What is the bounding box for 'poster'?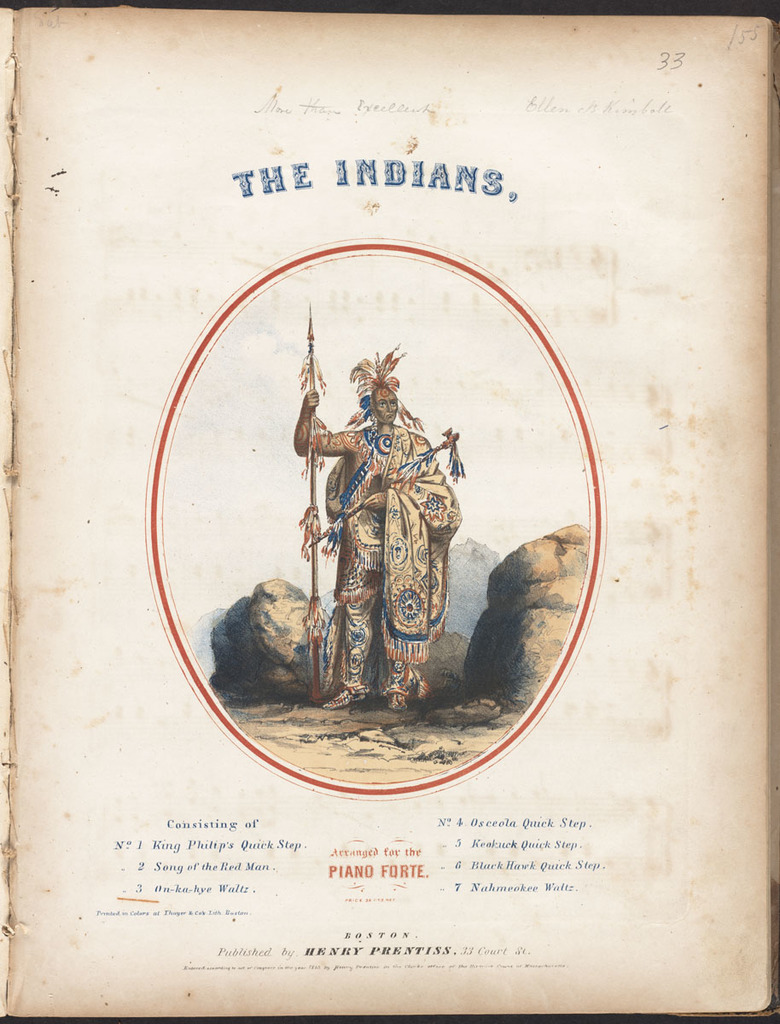
box(0, 0, 779, 1023).
